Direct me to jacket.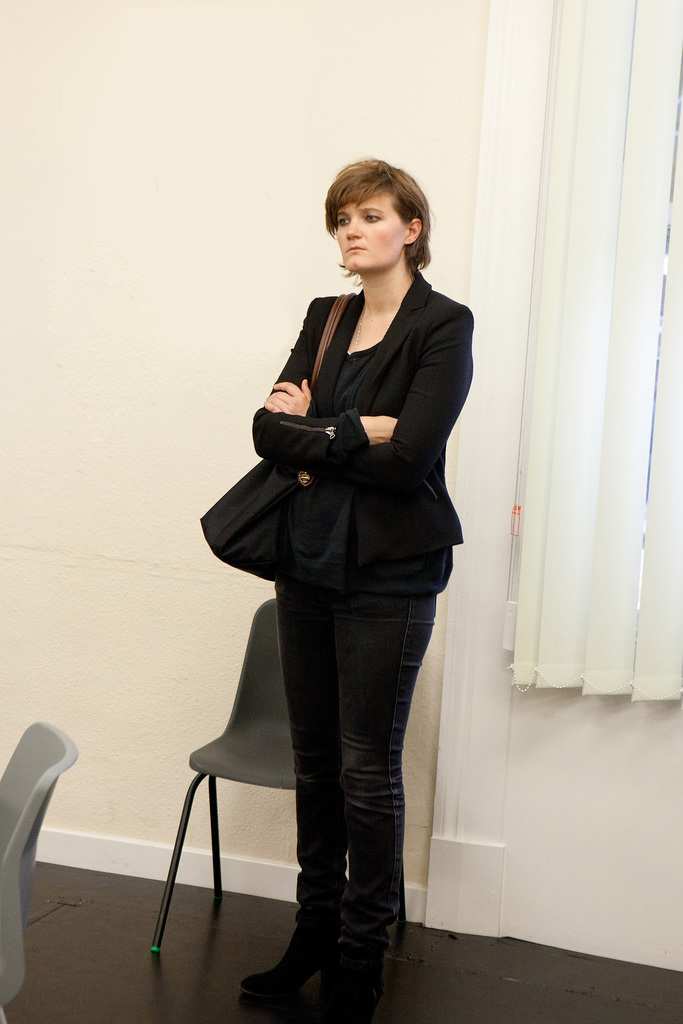
Direction: x1=252, y1=276, x2=474, y2=563.
